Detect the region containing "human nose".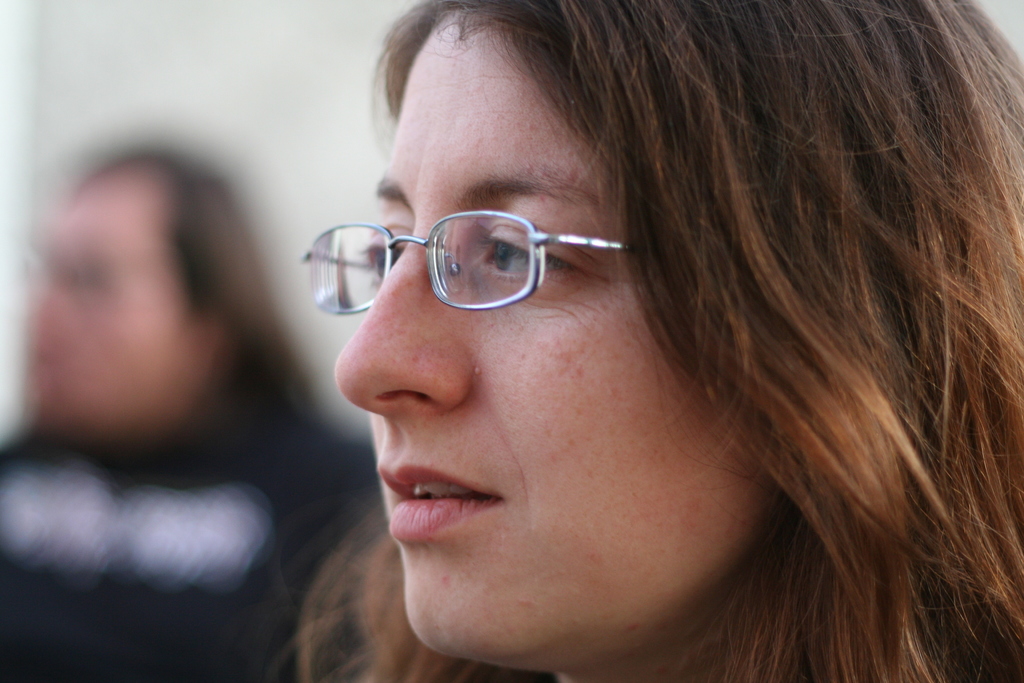
330,227,477,421.
